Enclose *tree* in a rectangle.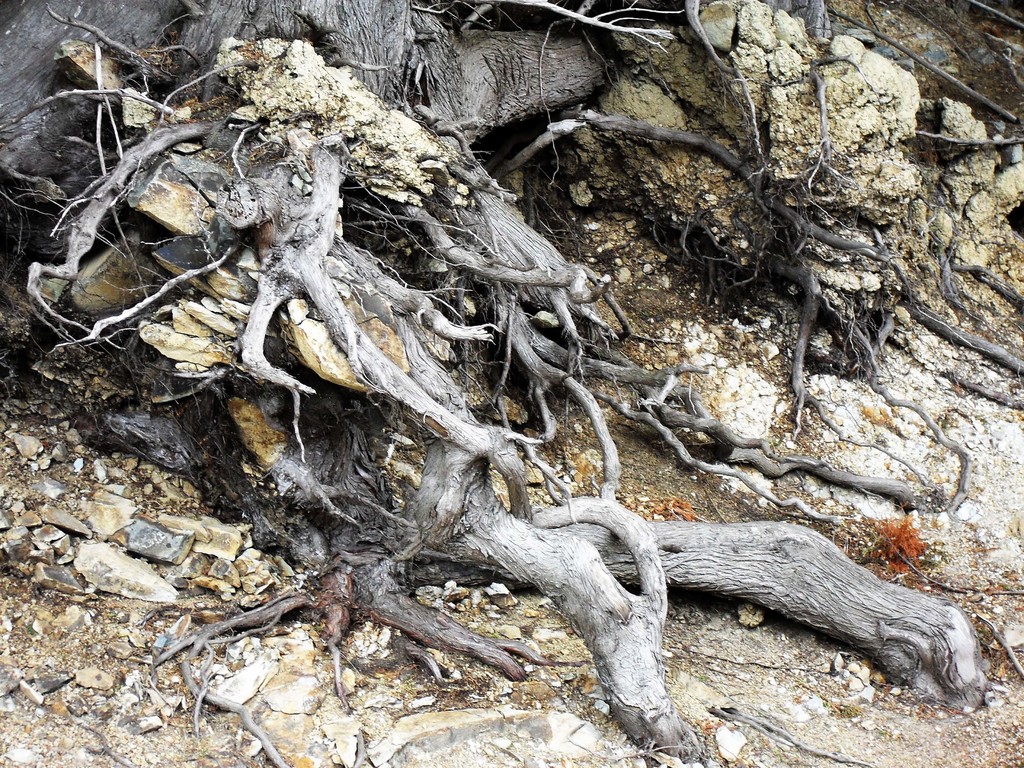
{"x1": 0, "y1": 0, "x2": 1023, "y2": 767}.
